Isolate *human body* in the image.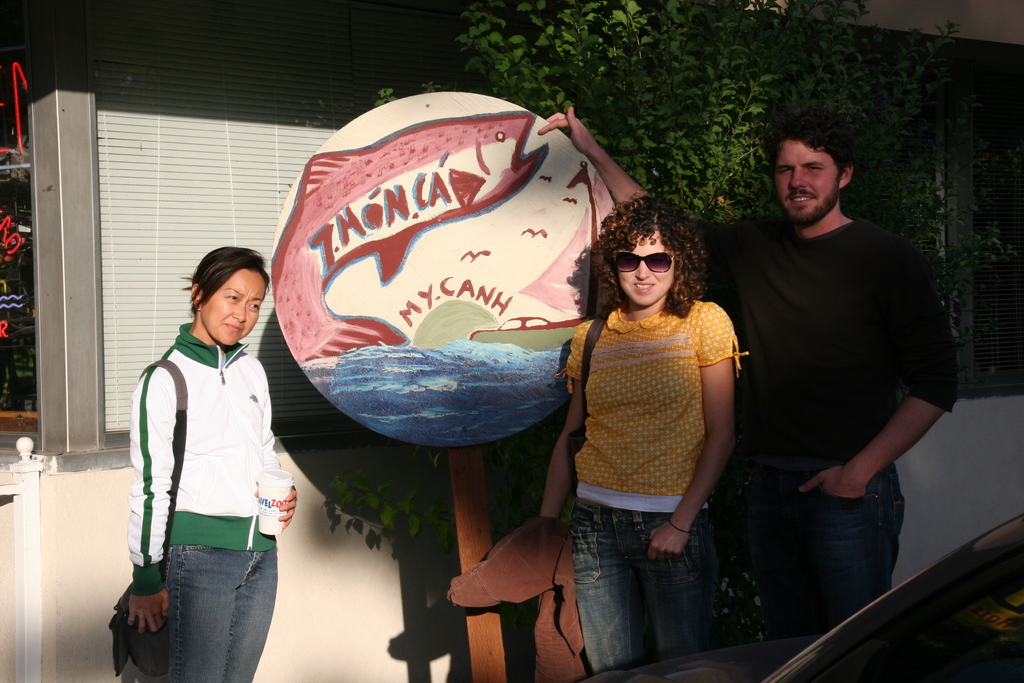
Isolated region: 708 111 957 682.
